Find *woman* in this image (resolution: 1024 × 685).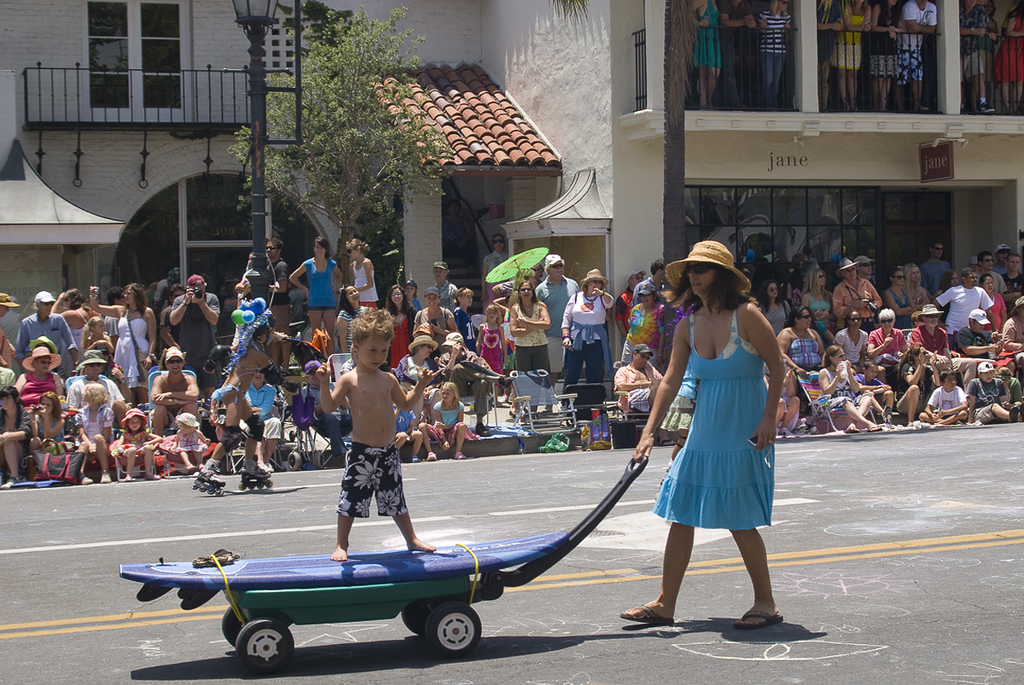
<box>620,282,662,363</box>.
